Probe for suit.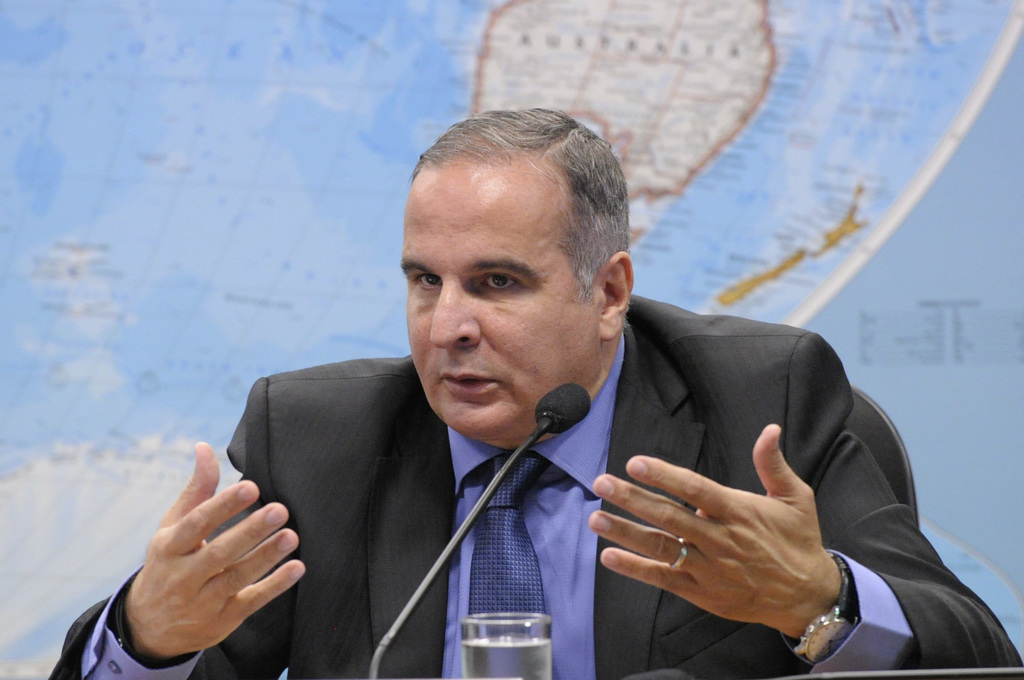
Probe result: bbox=(194, 231, 890, 679).
